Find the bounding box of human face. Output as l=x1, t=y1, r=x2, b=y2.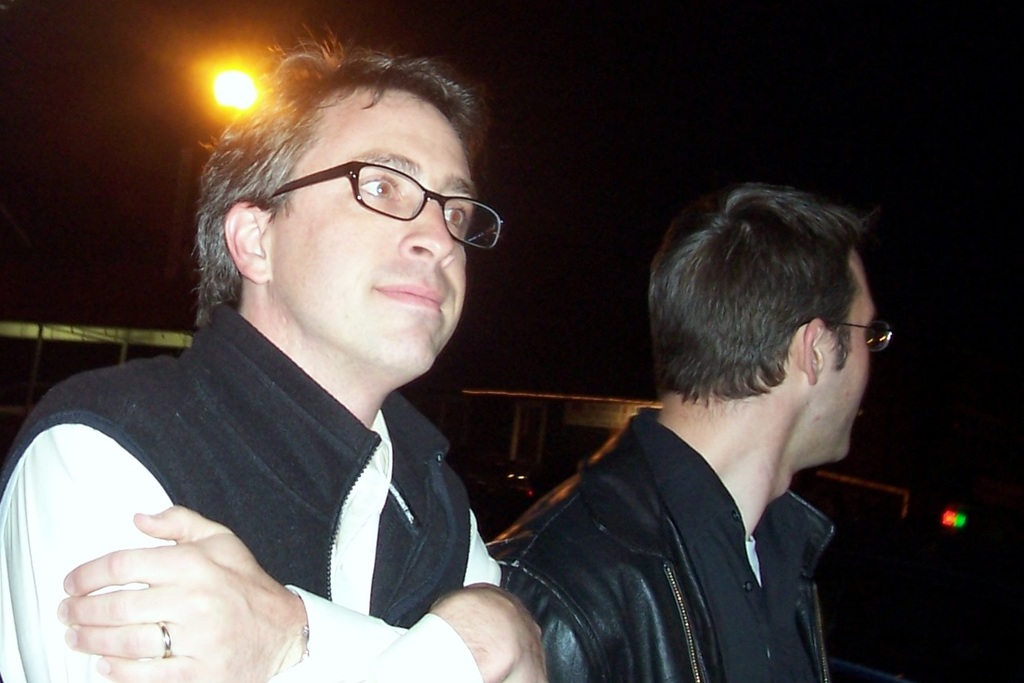
l=262, t=82, r=470, b=383.
